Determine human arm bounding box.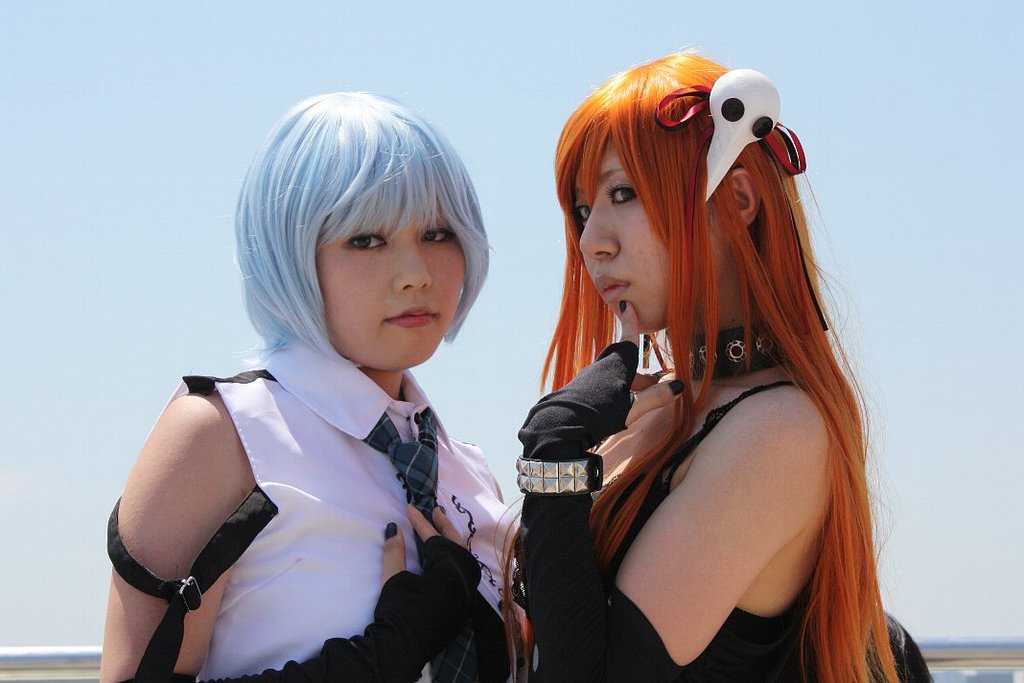
Determined: {"left": 518, "top": 301, "right": 800, "bottom": 682}.
